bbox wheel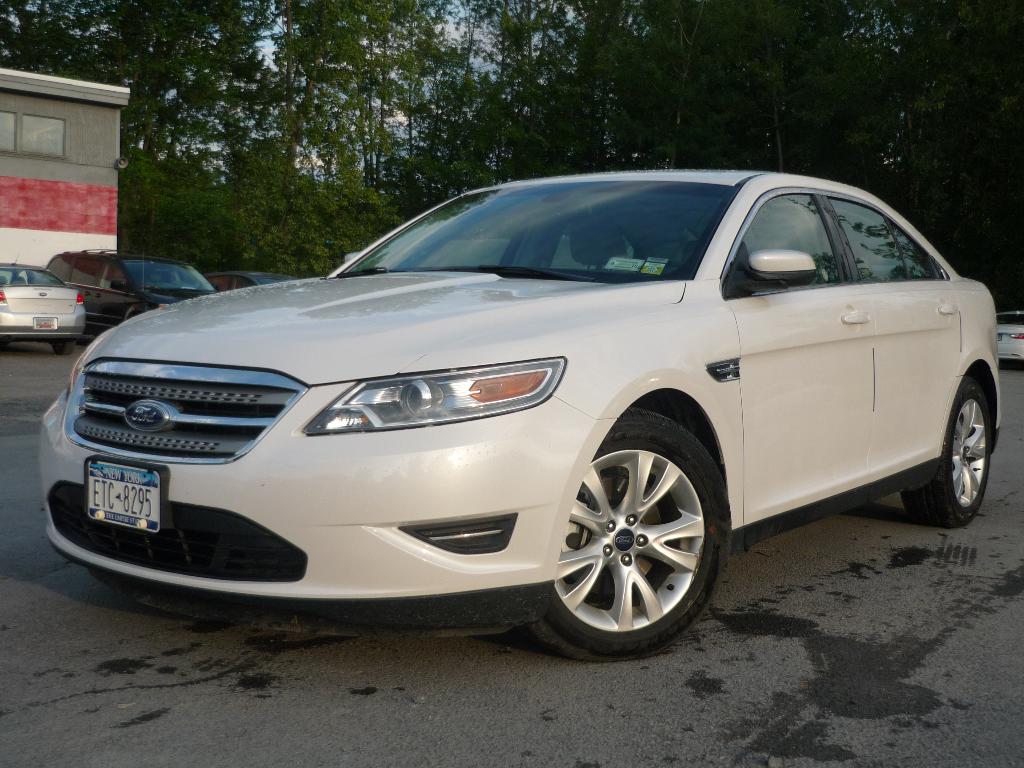
BBox(904, 376, 991, 529)
